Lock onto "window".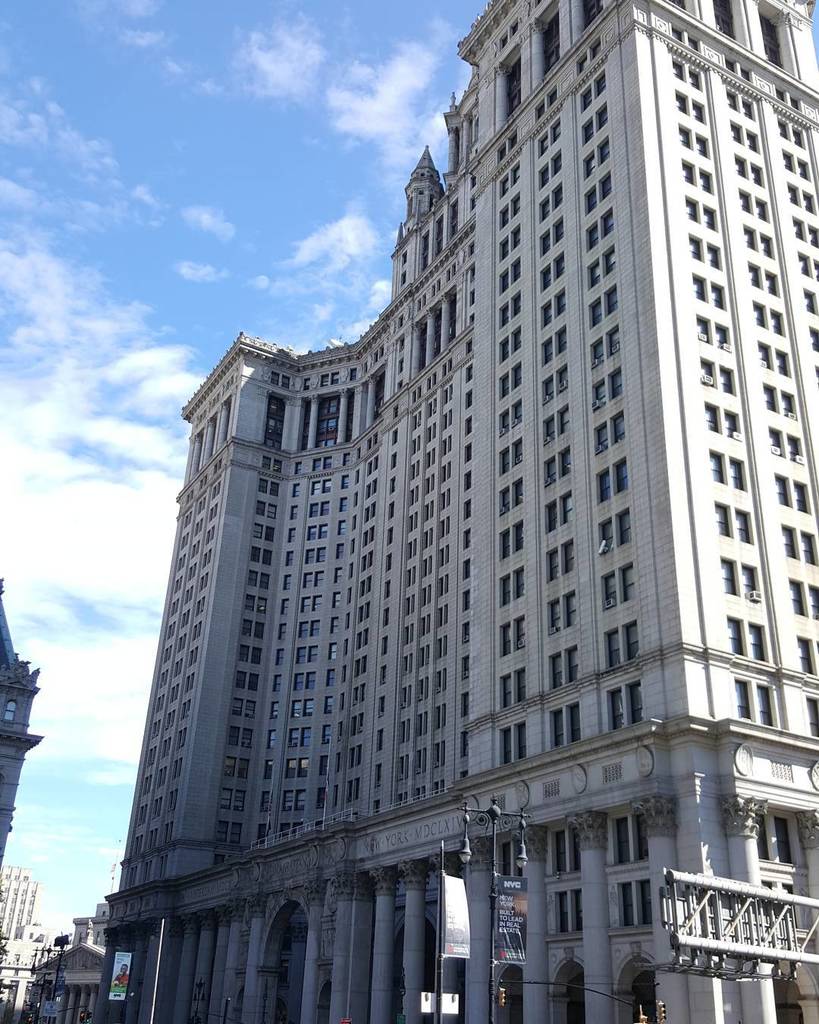
Locked: [x1=539, y1=411, x2=573, y2=438].
